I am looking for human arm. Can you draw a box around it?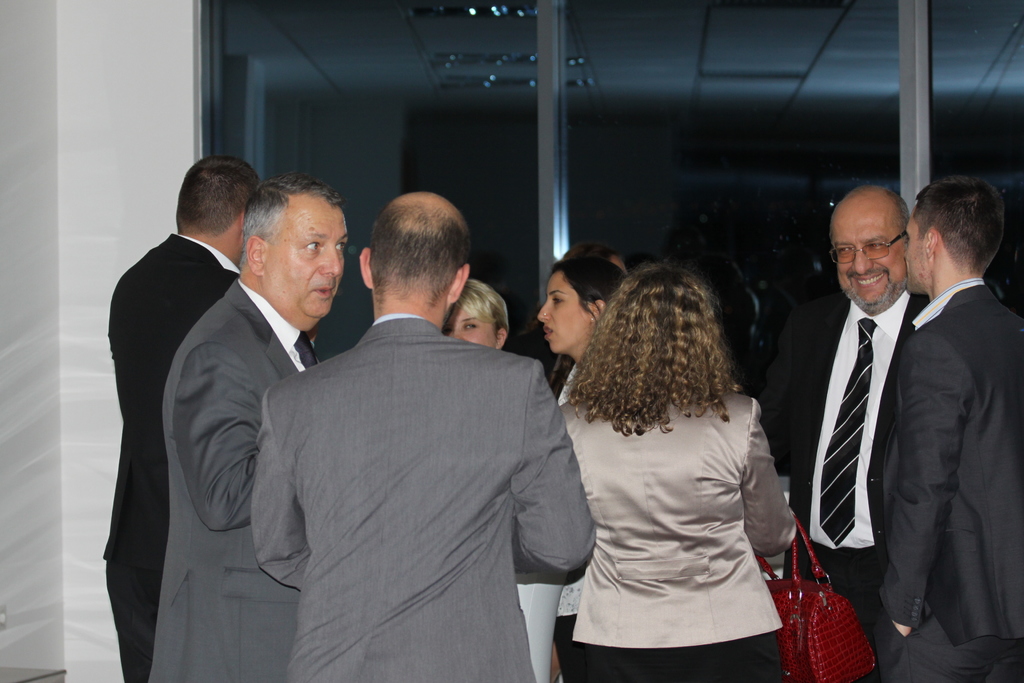
Sure, the bounding box is [left=173, top=347, right=275, bottom=533].
